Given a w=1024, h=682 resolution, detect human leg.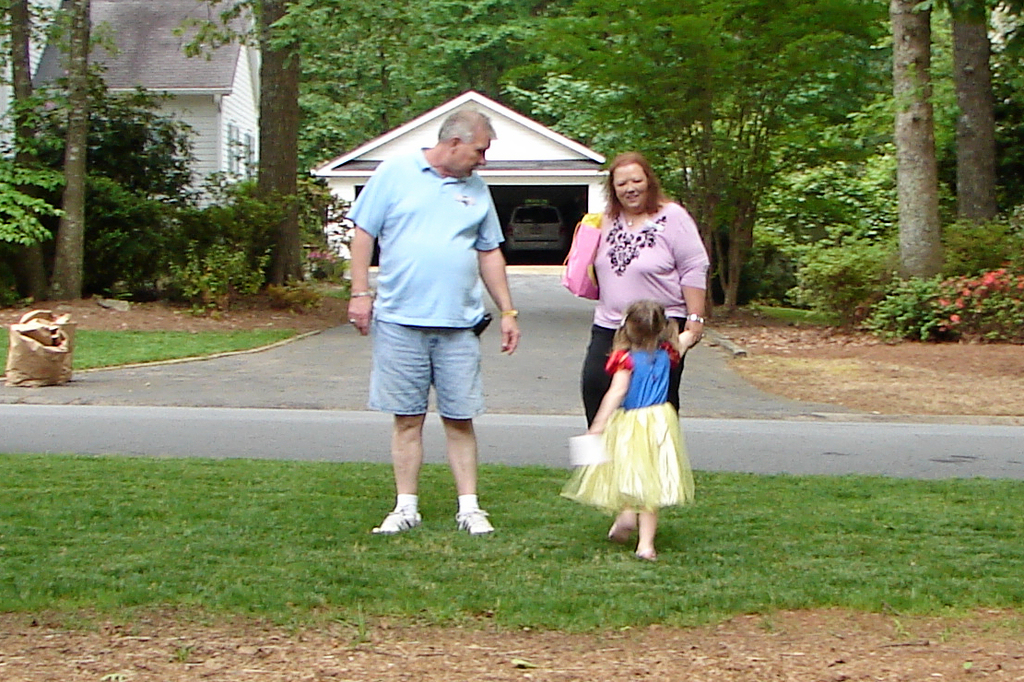
bbox=(663, 303, 681, 415).
